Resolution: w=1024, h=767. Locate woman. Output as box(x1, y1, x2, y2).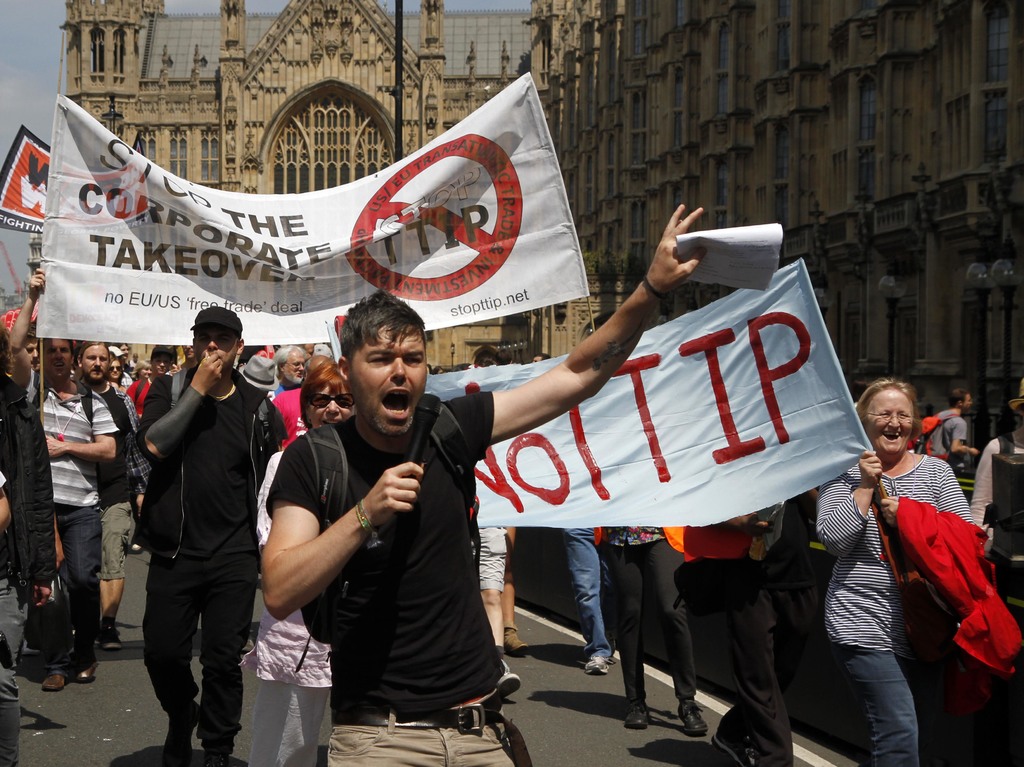
box(840, 372, 996, 758).
